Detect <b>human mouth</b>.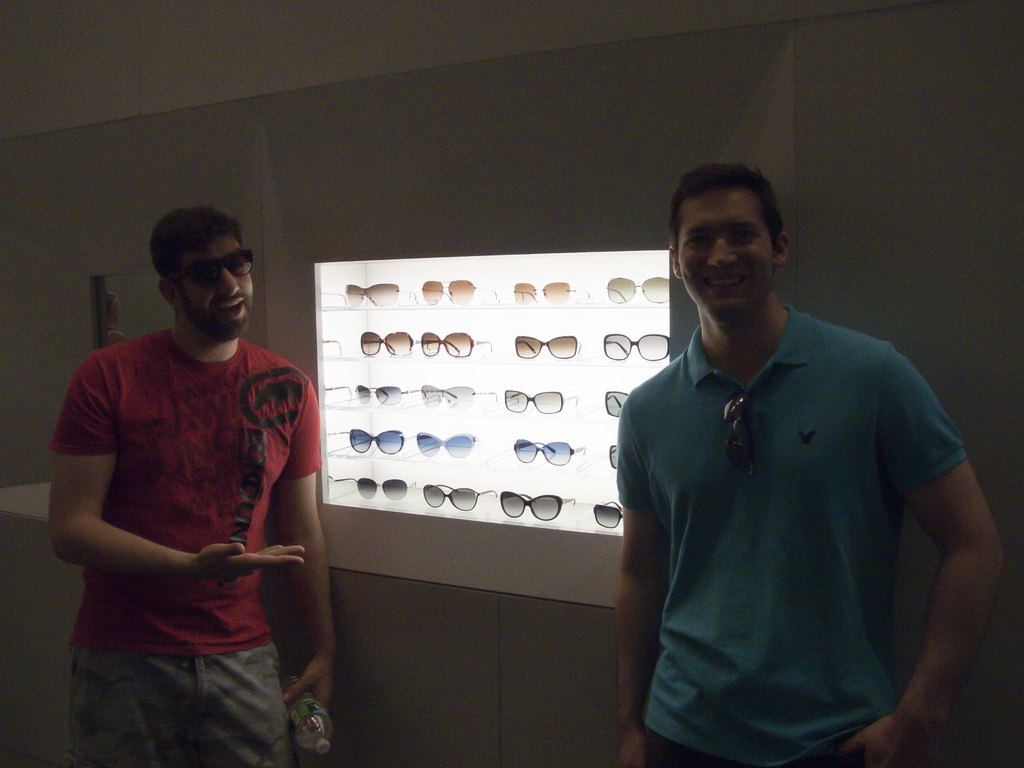
Detected at region(696, 268, 751, 296).
